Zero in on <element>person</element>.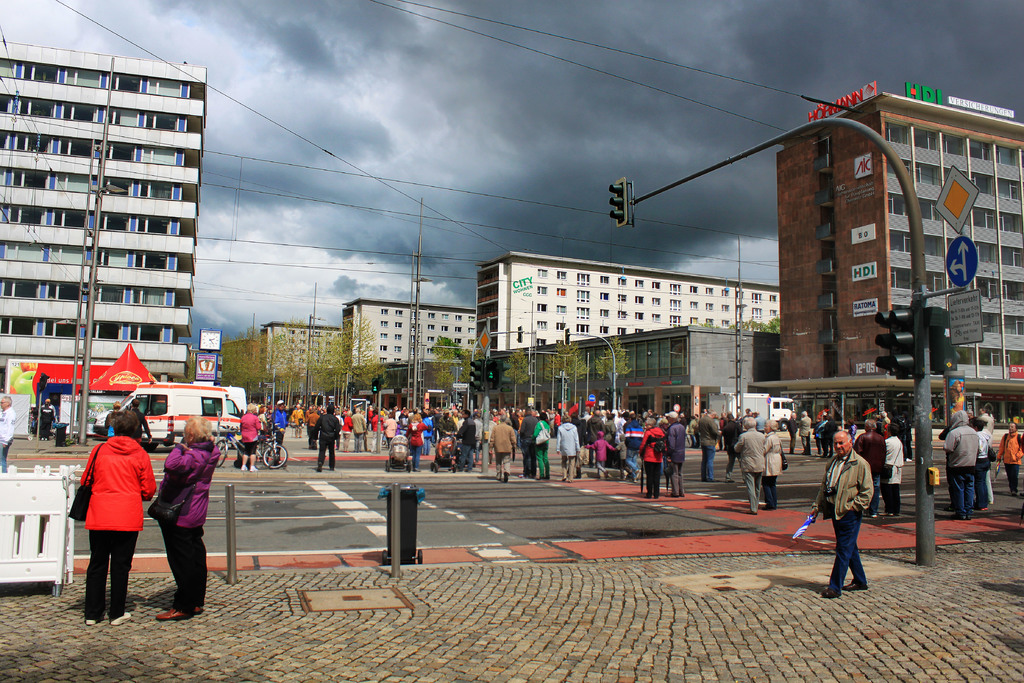
Zeroed in: x1=525, y1=407, x2=561, y2=482.
